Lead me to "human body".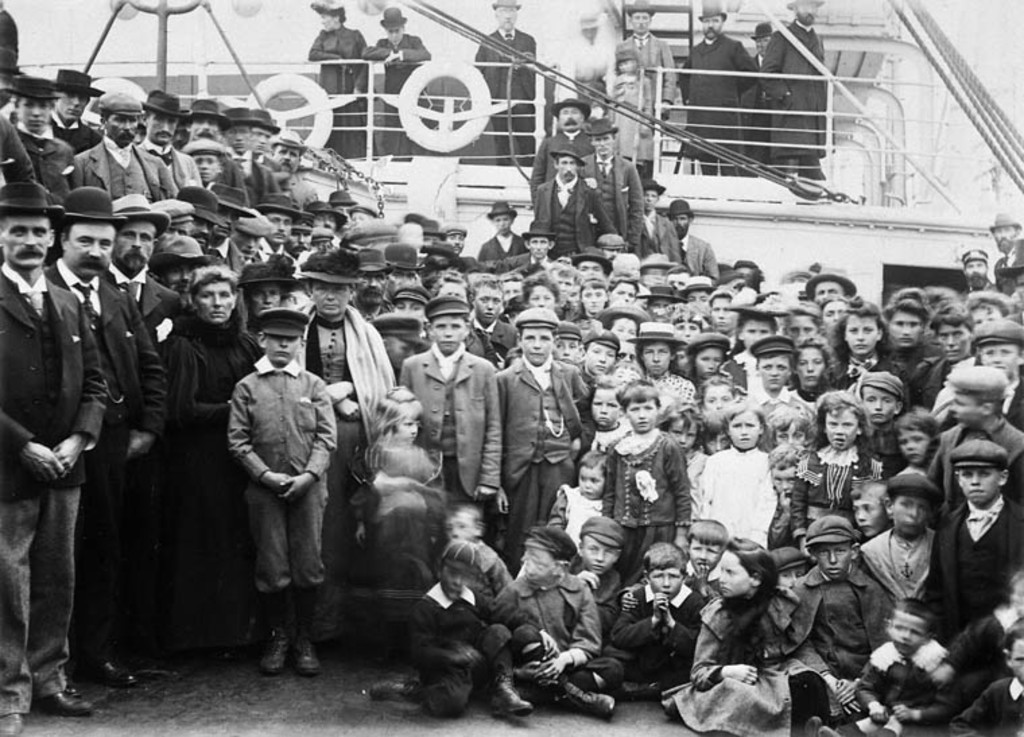
Lead to [350,251,385,322].
